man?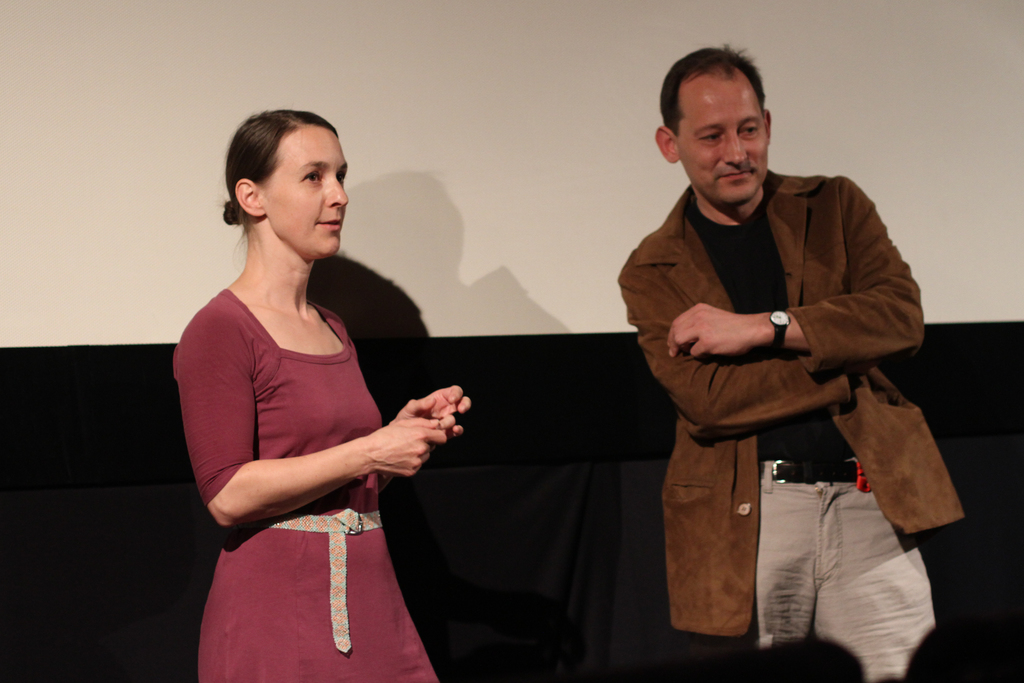
locate(614, 42, 972, 682)
